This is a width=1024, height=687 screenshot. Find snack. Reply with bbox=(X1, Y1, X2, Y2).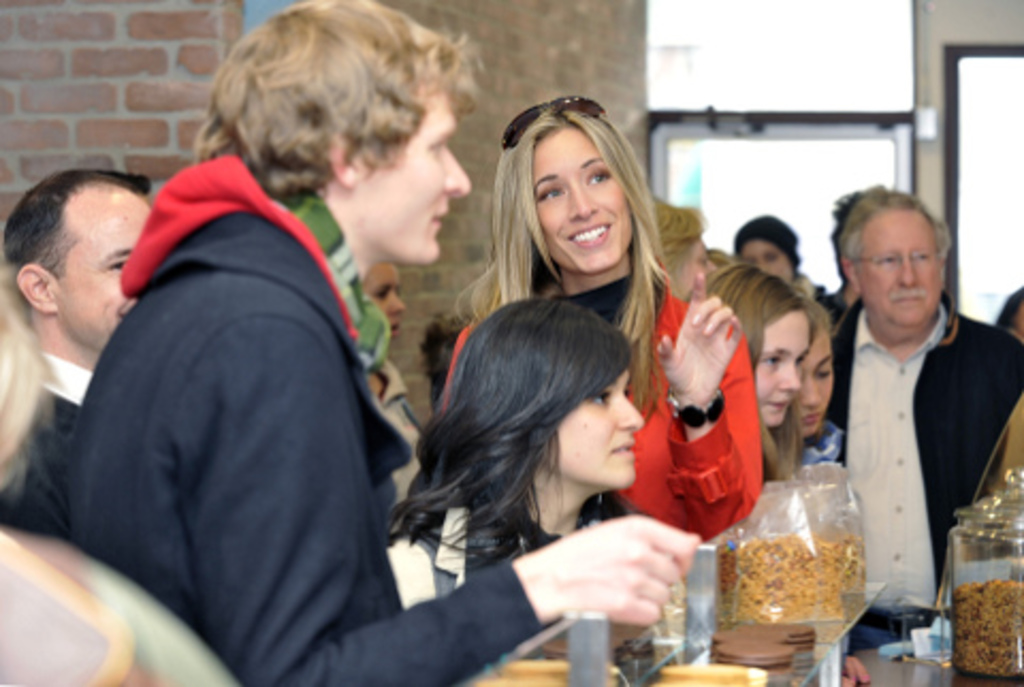
bbox=(956, 578, 1022, 683).
